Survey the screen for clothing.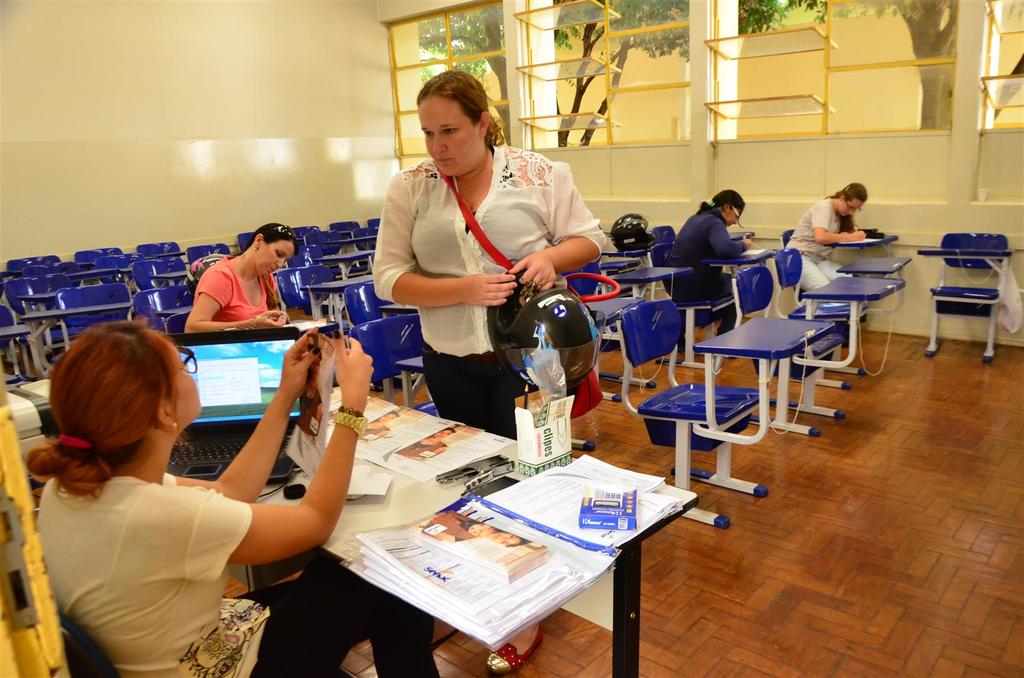
Survey found: crop(416, 510, 493, 545).
